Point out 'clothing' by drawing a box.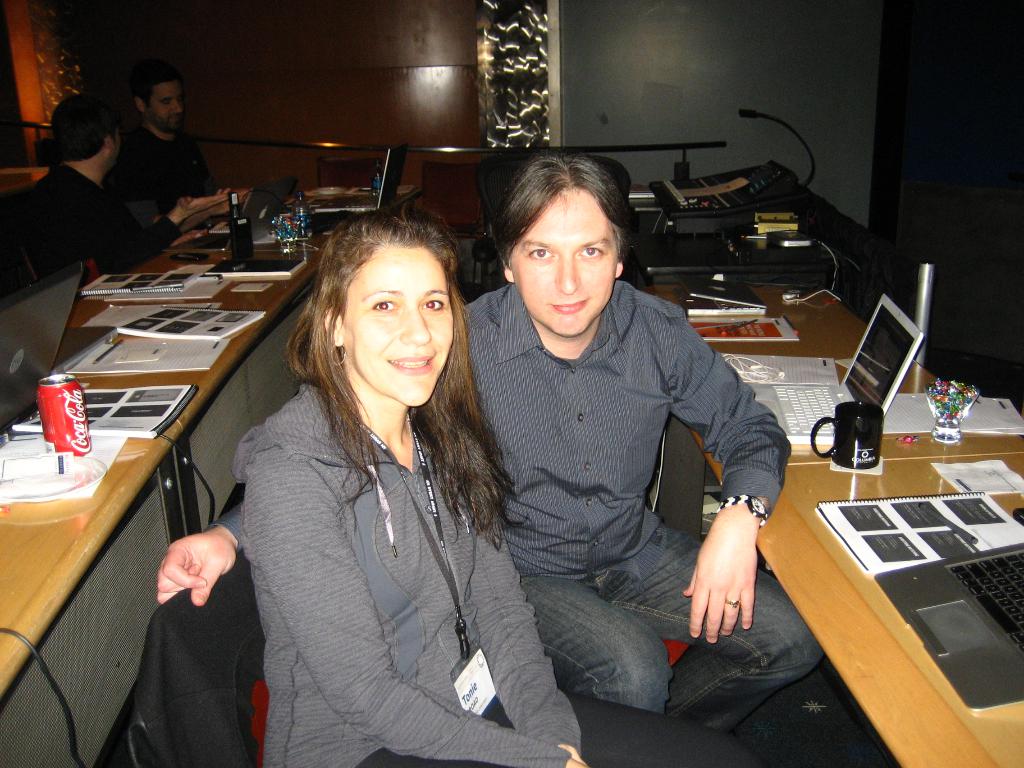
(left=228, top=385, right=636, bottom=767).
